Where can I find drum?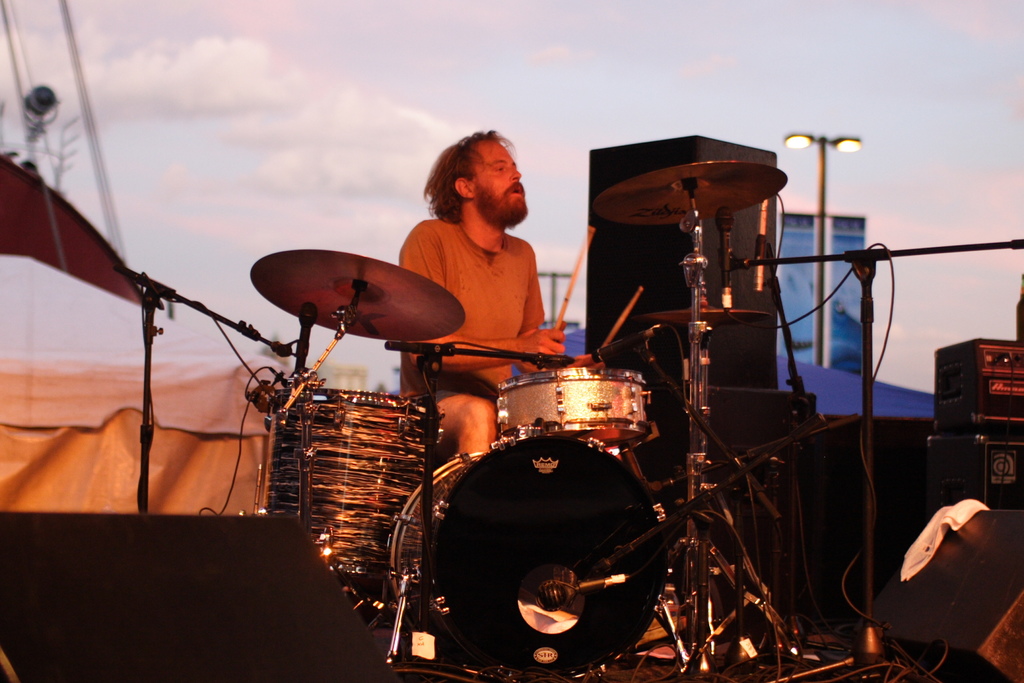
You can find it at crop(265, 383, 446, 575).
